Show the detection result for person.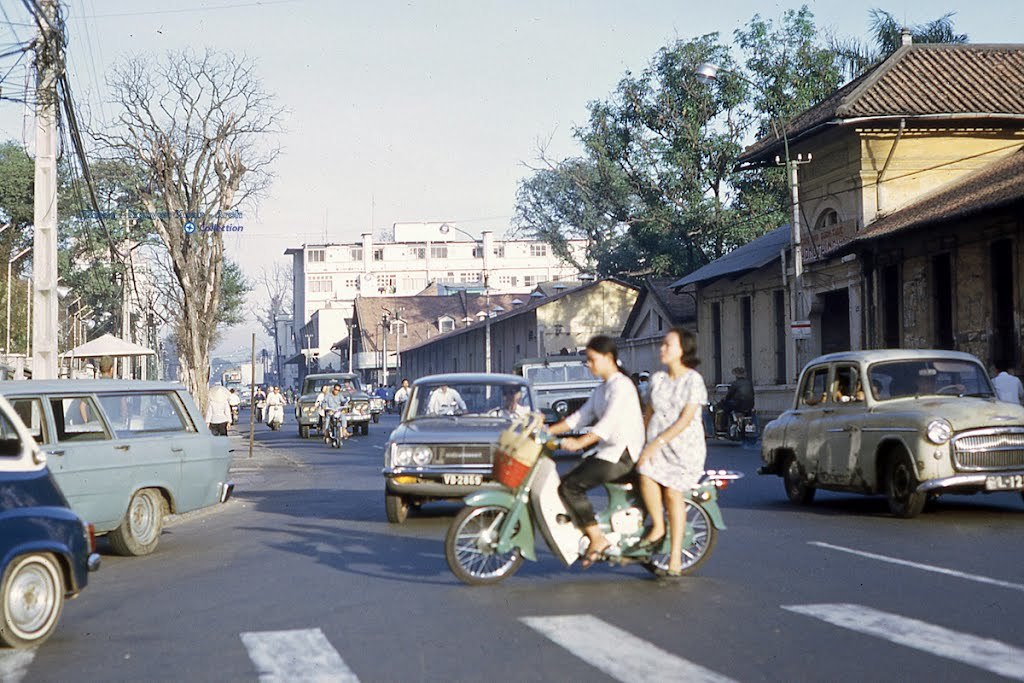
detection(94, 363, 126, 422).
